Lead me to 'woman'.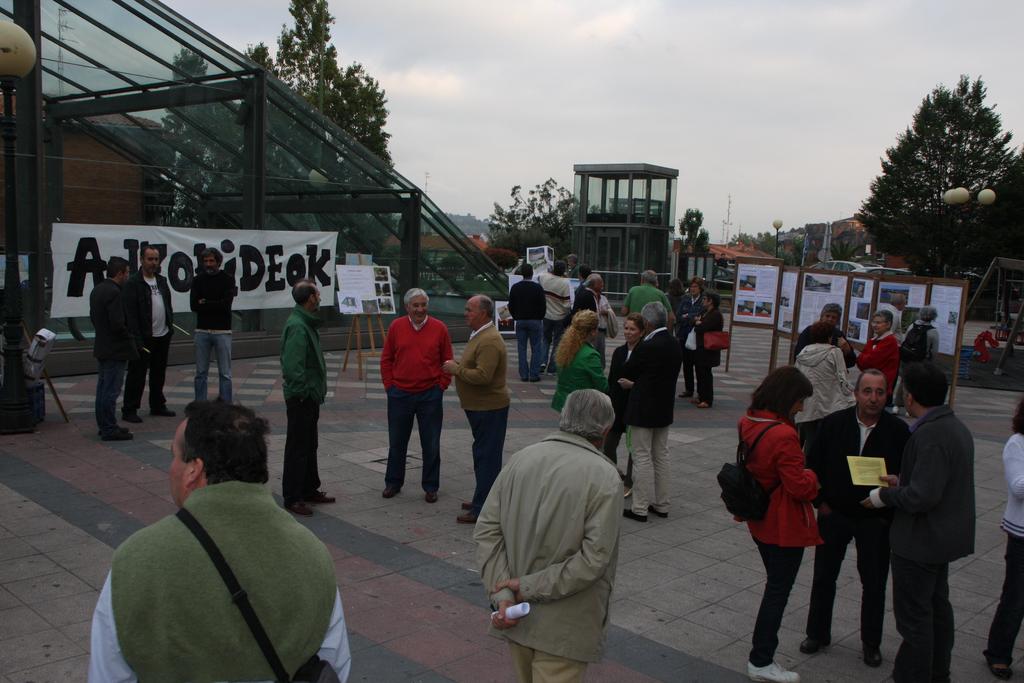
Lead to 543, 304, 610, 418.
